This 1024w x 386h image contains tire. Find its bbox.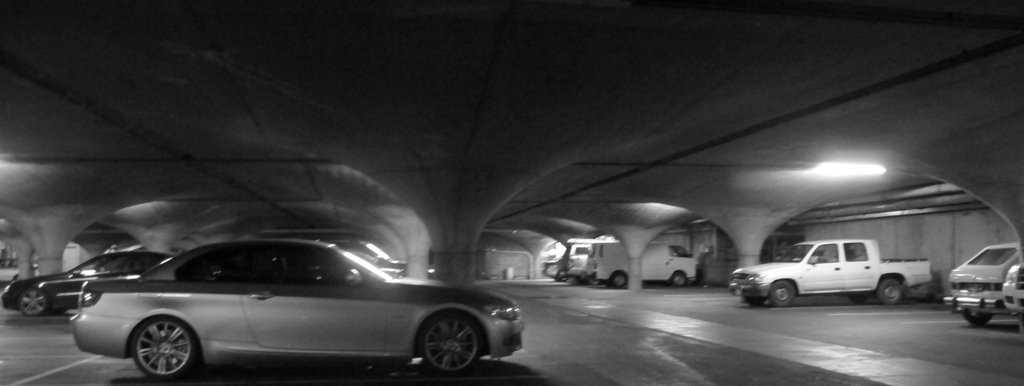
<region>770, 280, 796, 306</region>.
